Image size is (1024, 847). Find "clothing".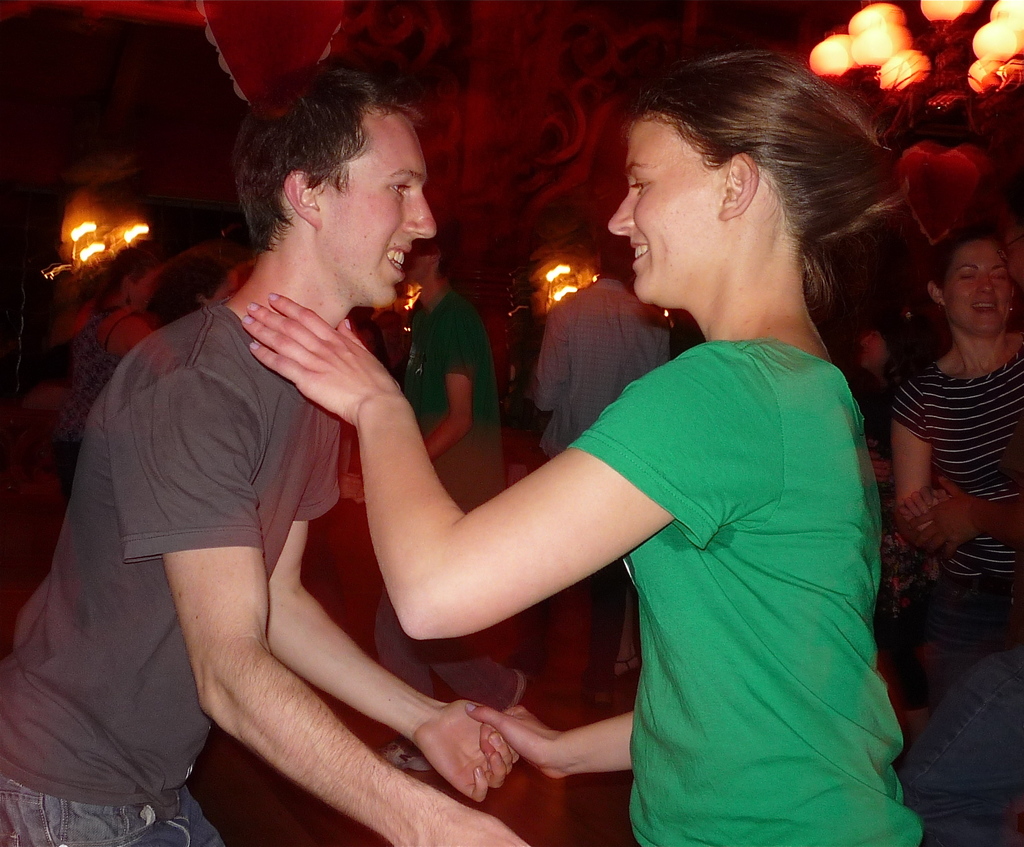
{"x1": 403, "y1": 280, "x2": 509, "y2": 439}.
